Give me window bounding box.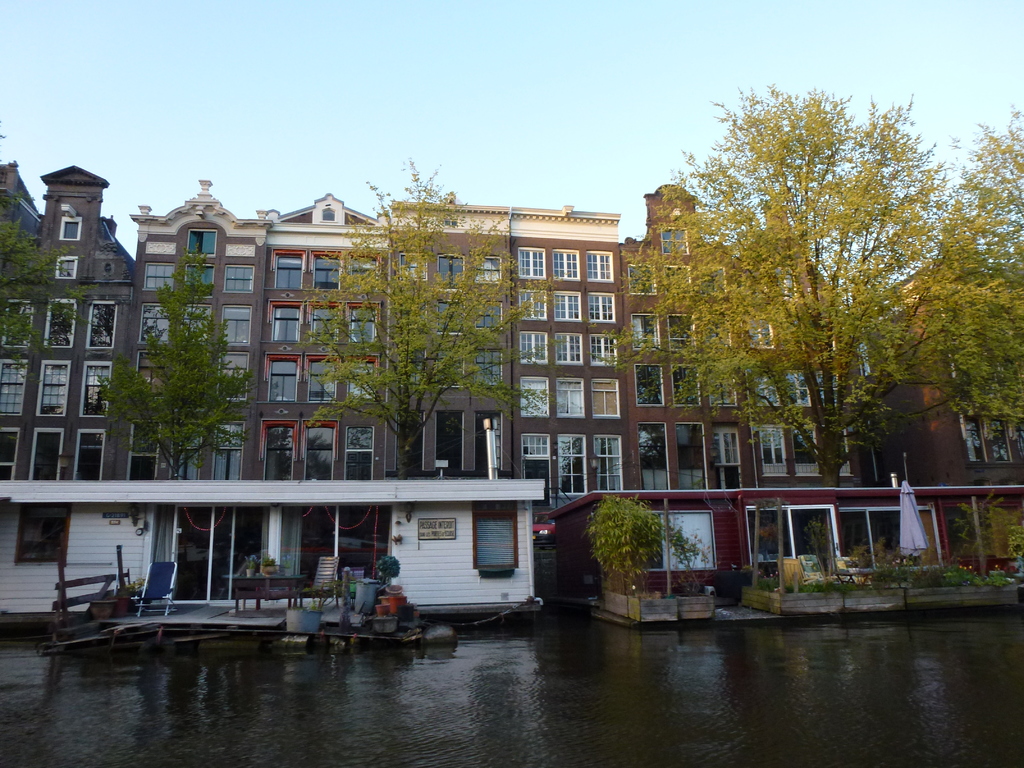
32, 360, 69, 419.
